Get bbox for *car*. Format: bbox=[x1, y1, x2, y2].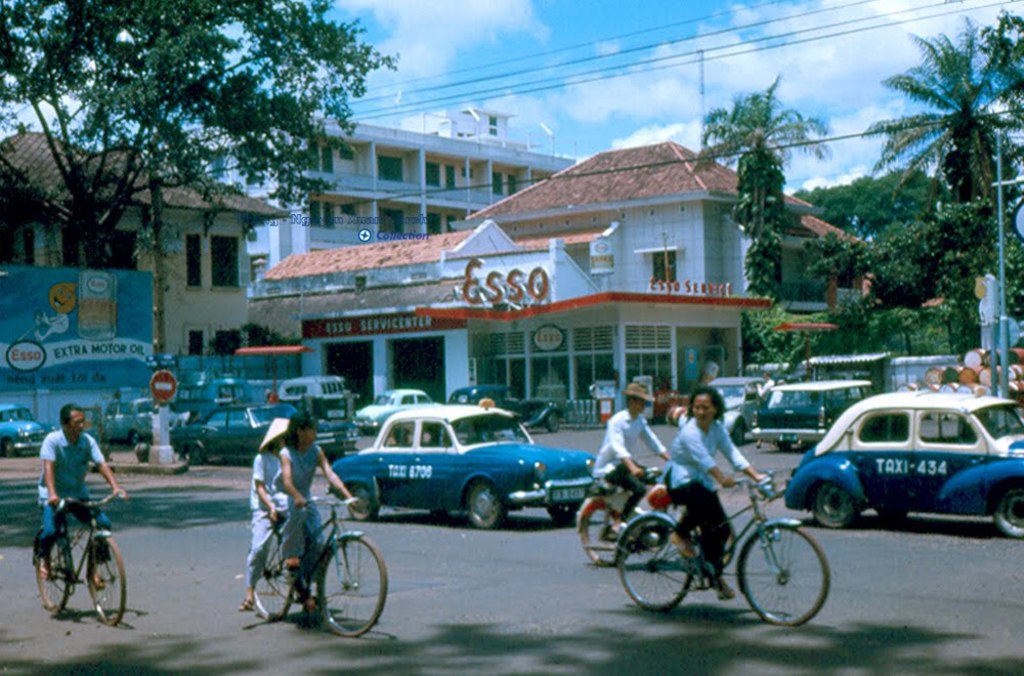
bbox=[354, 391, 439, 428].
